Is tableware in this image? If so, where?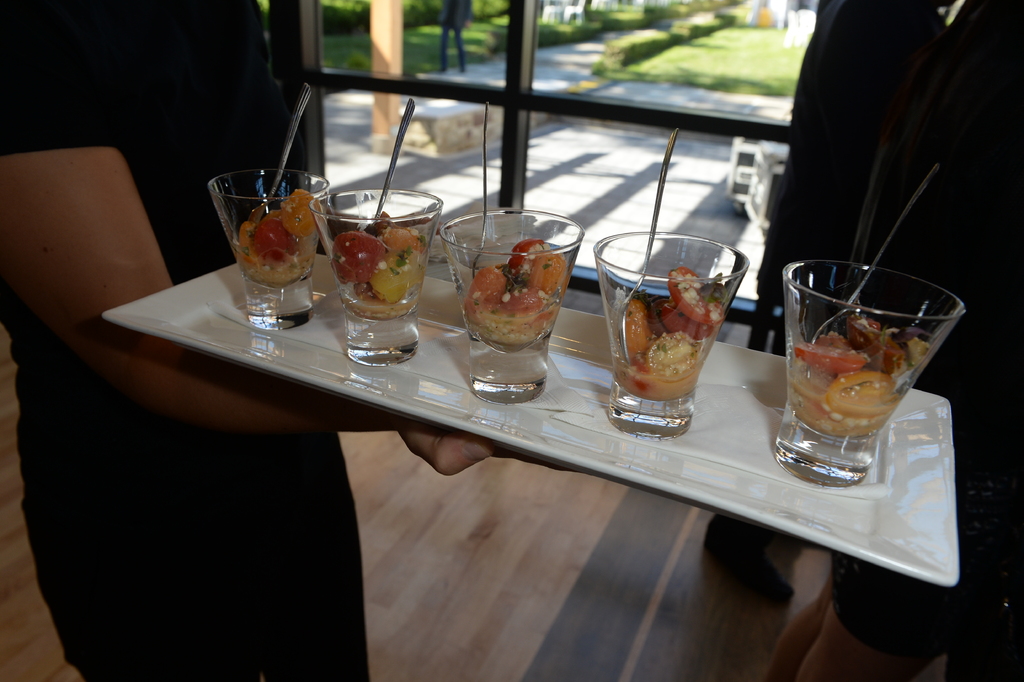
Yes, at 312 184 440 367.
